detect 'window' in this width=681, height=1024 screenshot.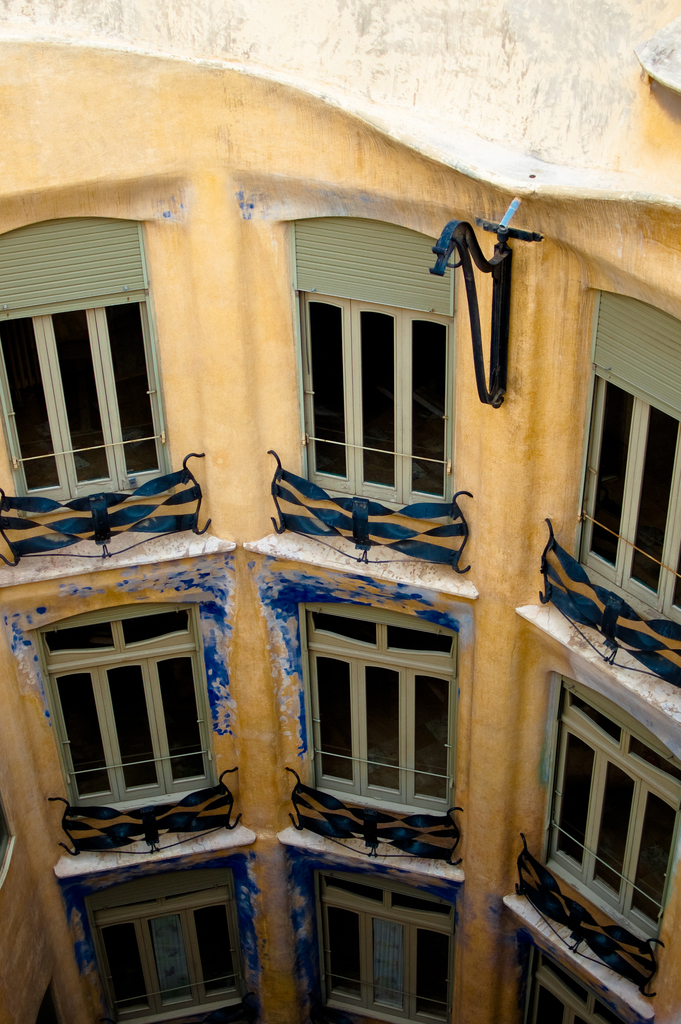
Detection: left=311, top=652, right=458, bottom=817.
